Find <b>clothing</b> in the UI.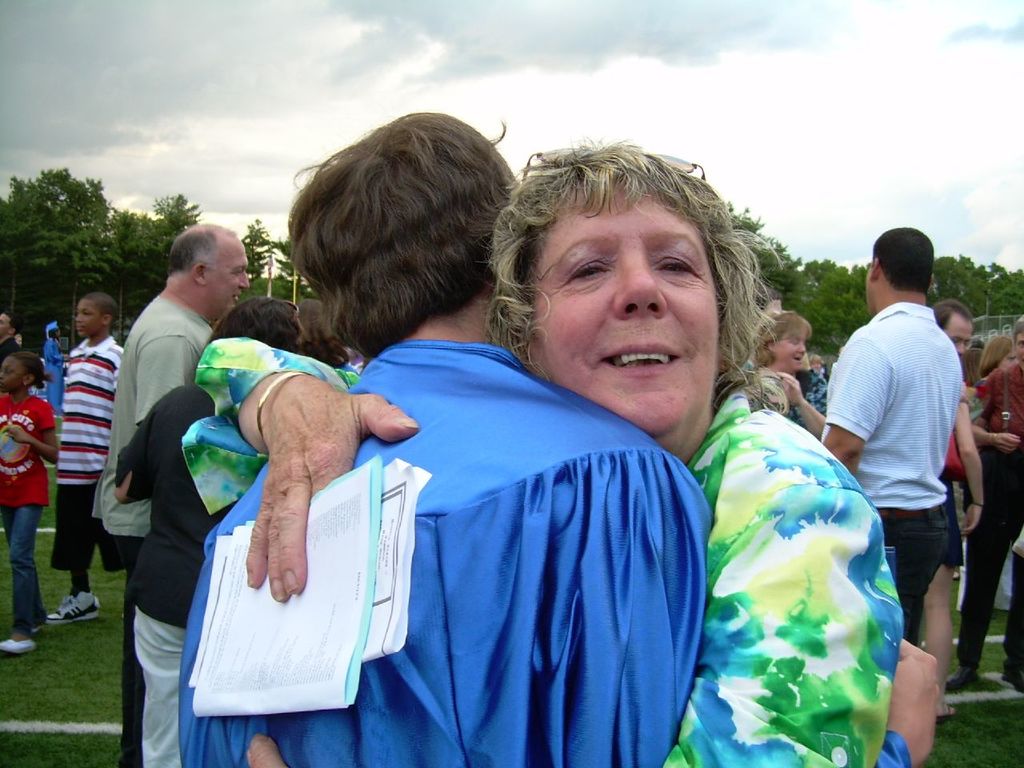
UI element at [96, 294, 212, 530].
